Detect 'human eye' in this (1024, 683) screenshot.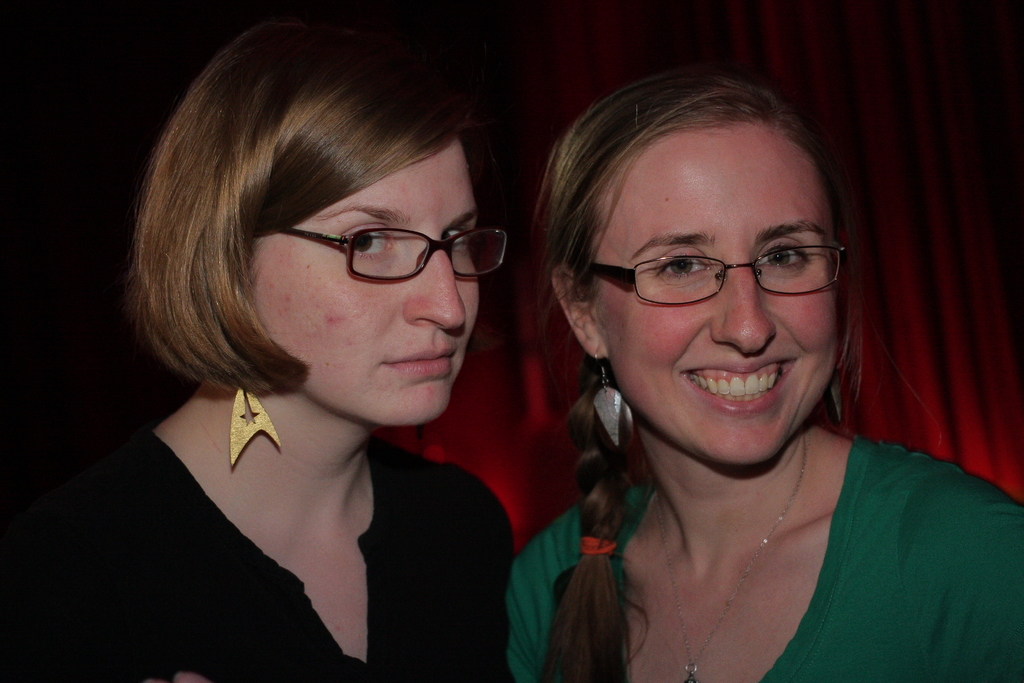
Detection: l=440, t=224, r=475, b=258.
